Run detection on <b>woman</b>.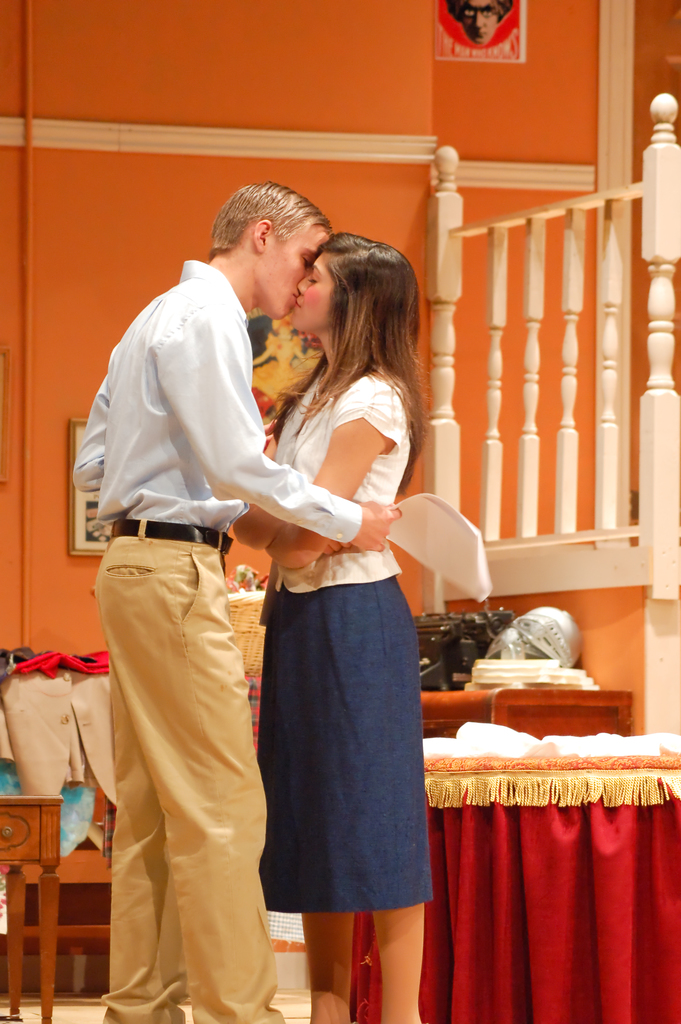
Result: {"left": 235, "top": 210, "right": 448, "bottom": 1015}.
